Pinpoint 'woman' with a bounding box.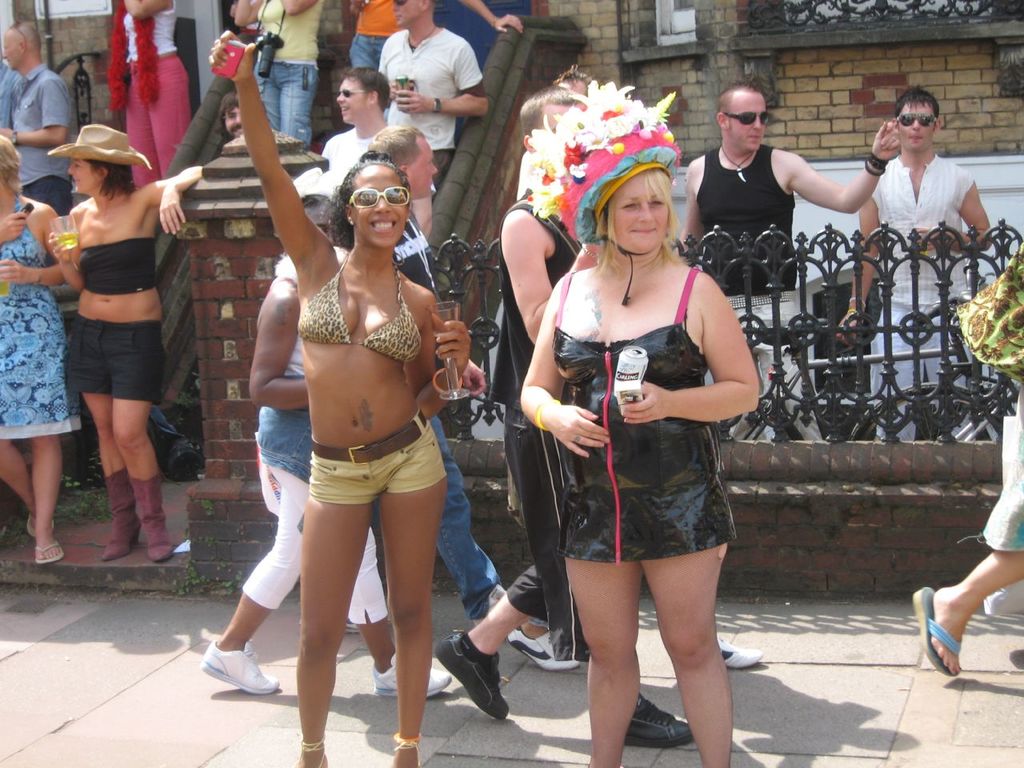
rect(518, 74, 763, 767).
